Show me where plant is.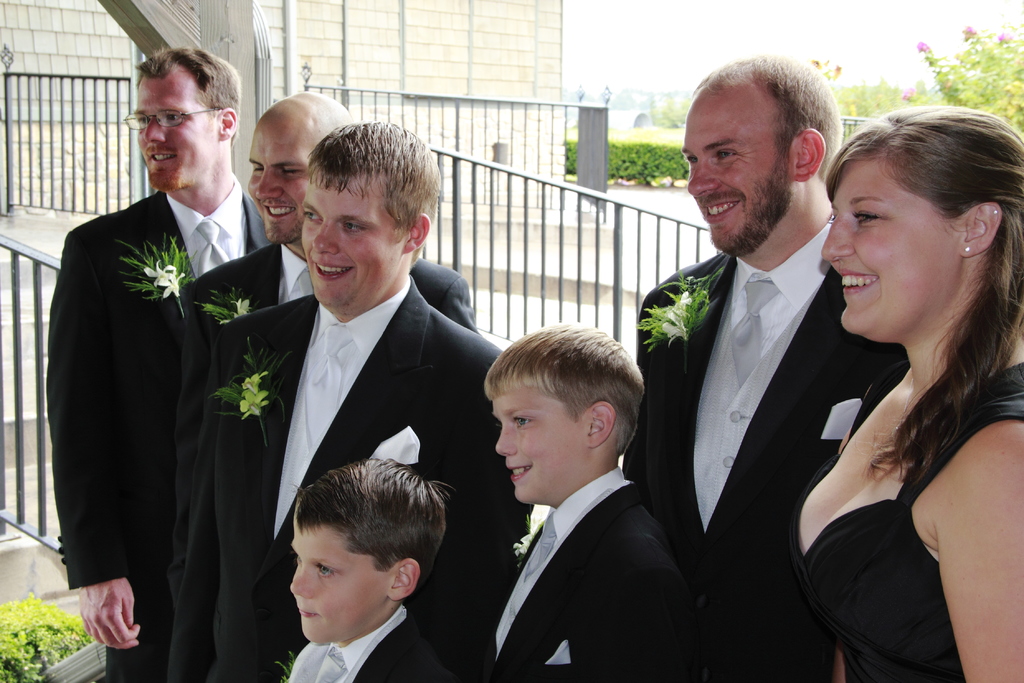
plant is at 806, 53, 960, 113.
